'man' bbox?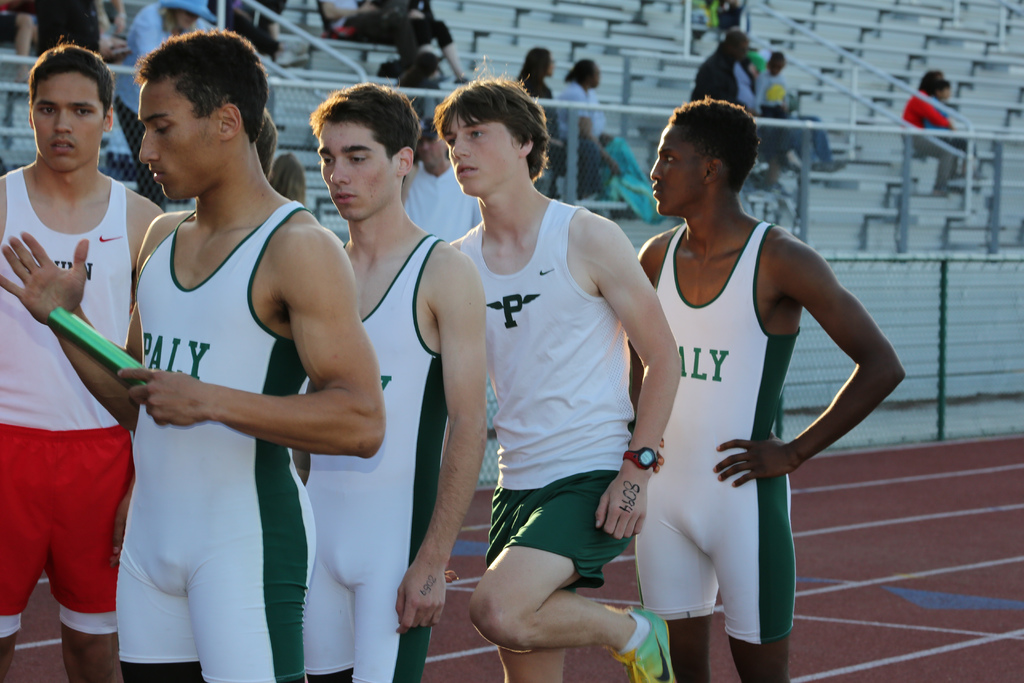
BBox(300, 78, 488, 682)
